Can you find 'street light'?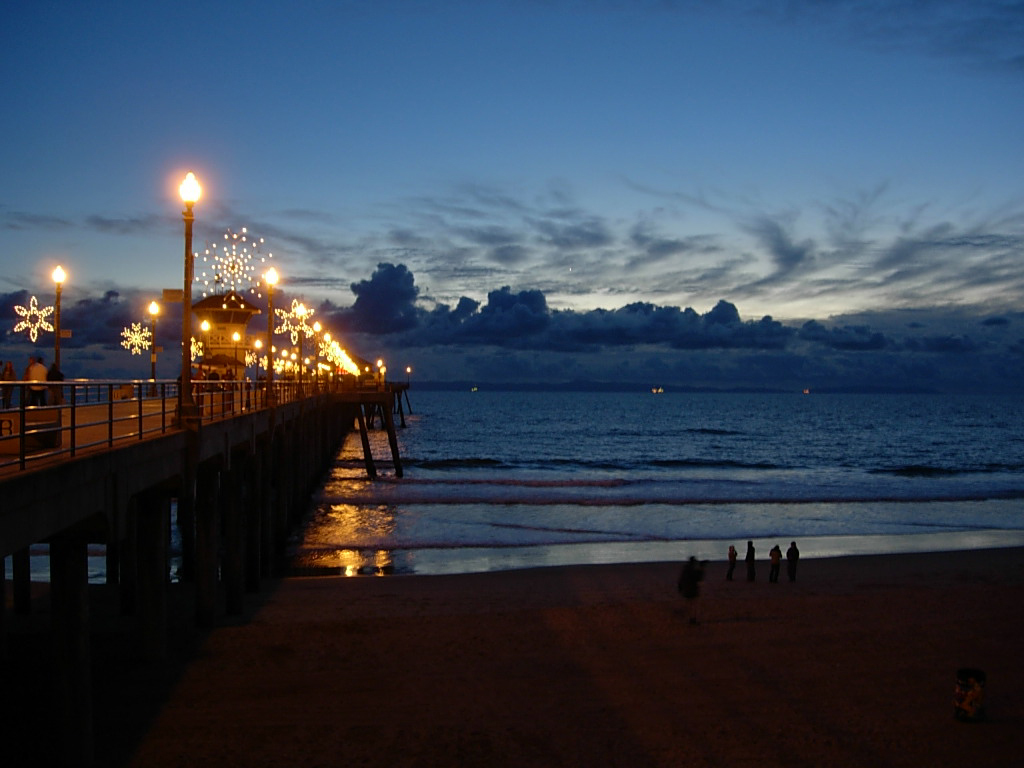
Yes, bounding box: [x1=308, y1=324, x2=322, y2=402].
